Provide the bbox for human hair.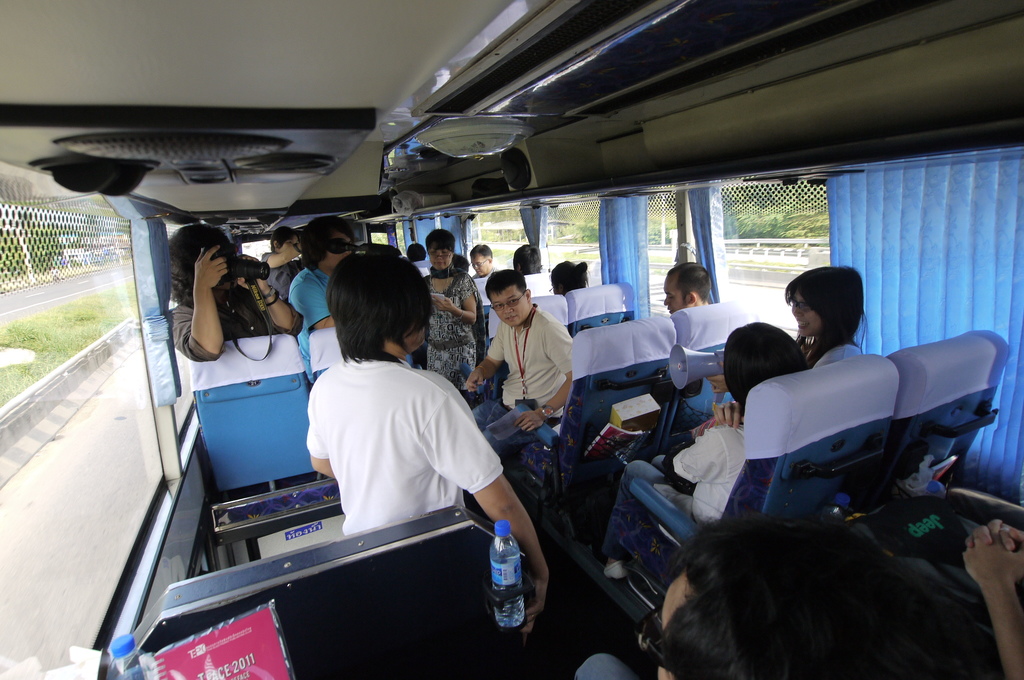
[left=406, top=243, right=427, bottom=261].
